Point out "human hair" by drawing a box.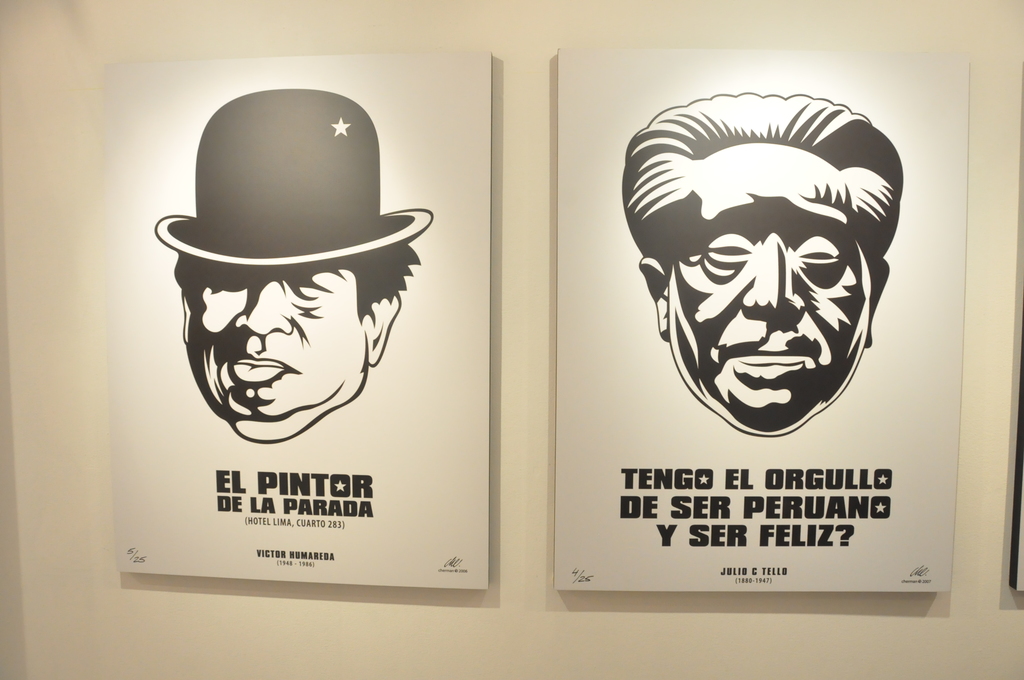
<bbox>622, 90, 907, 268</bbox>.
